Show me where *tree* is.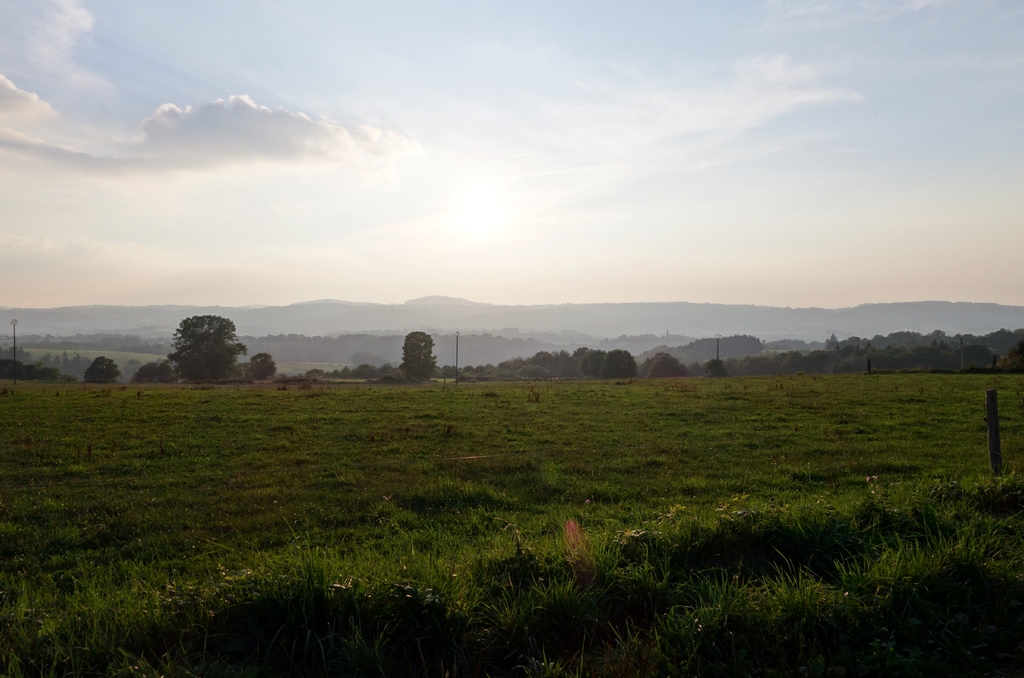
*tree* is at (399,323,454,383).
